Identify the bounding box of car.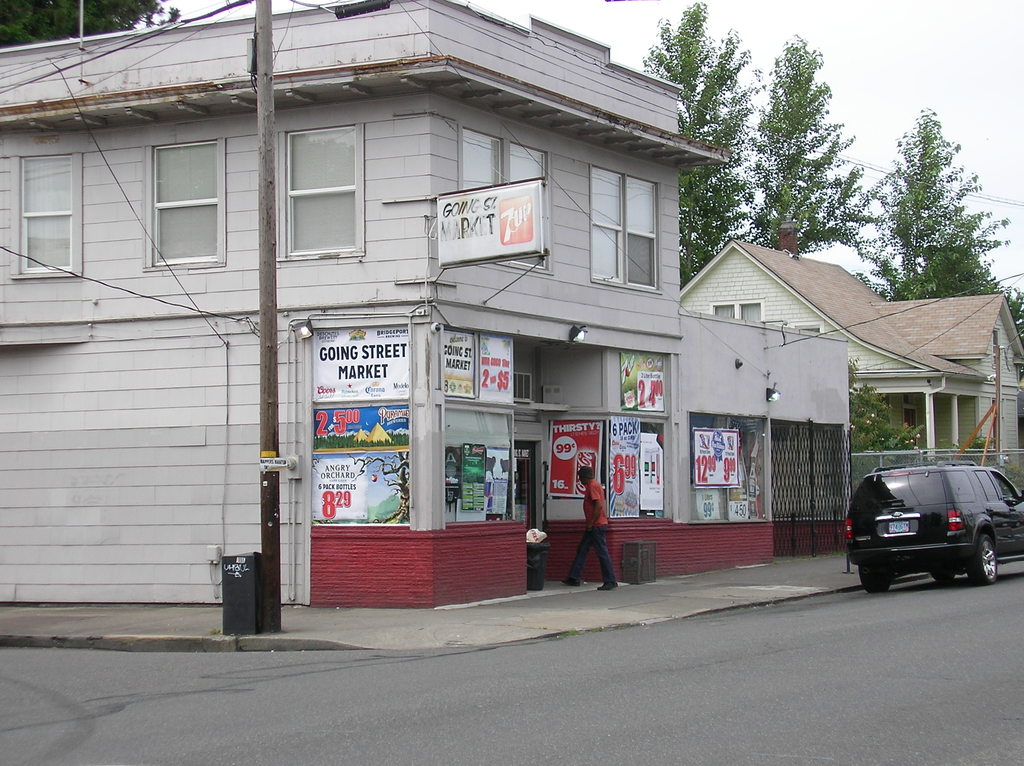
[x1=846, y1=458, x2=1023, y2=597].
